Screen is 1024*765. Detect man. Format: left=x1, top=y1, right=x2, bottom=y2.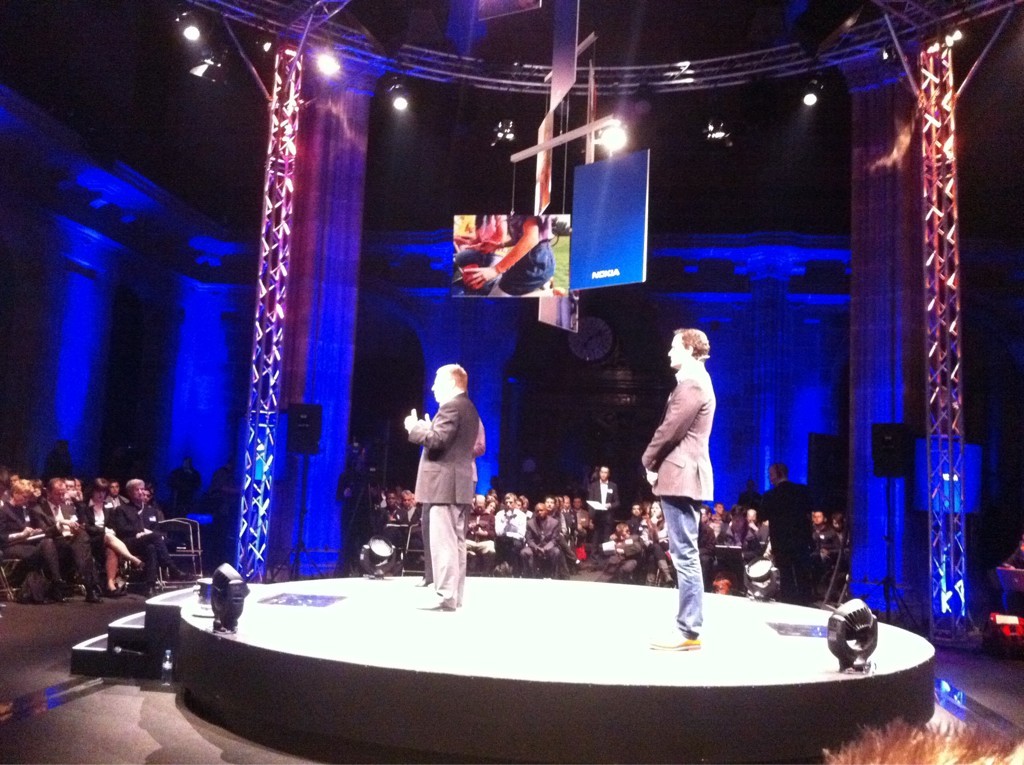
left=111, top=479, right=183, bottom=585.
